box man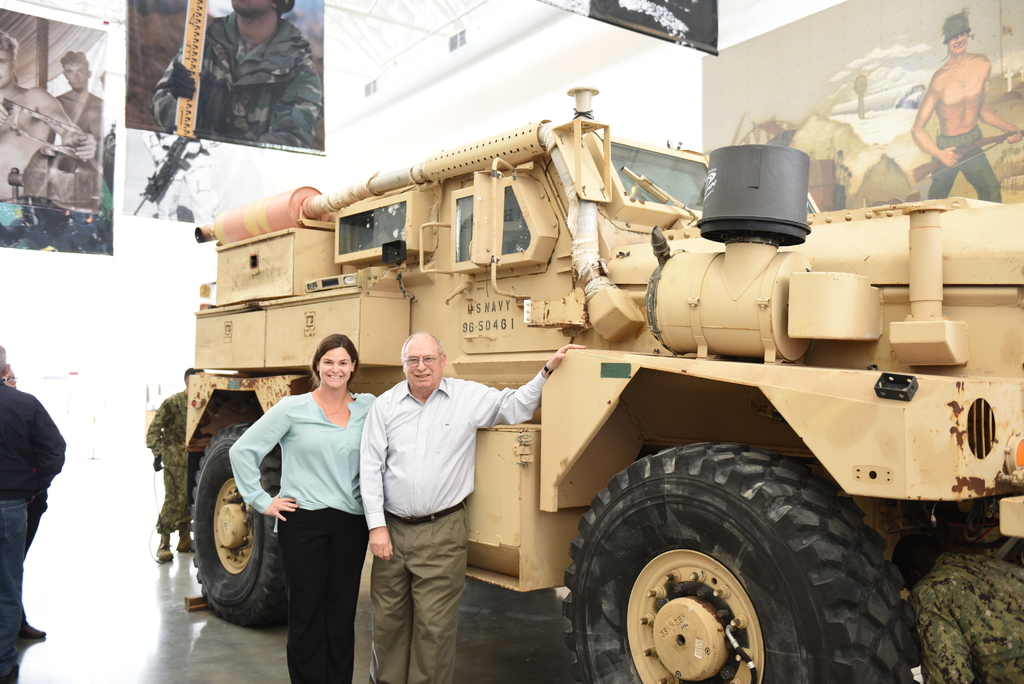
bbox(911, 13, 1022, 205)
